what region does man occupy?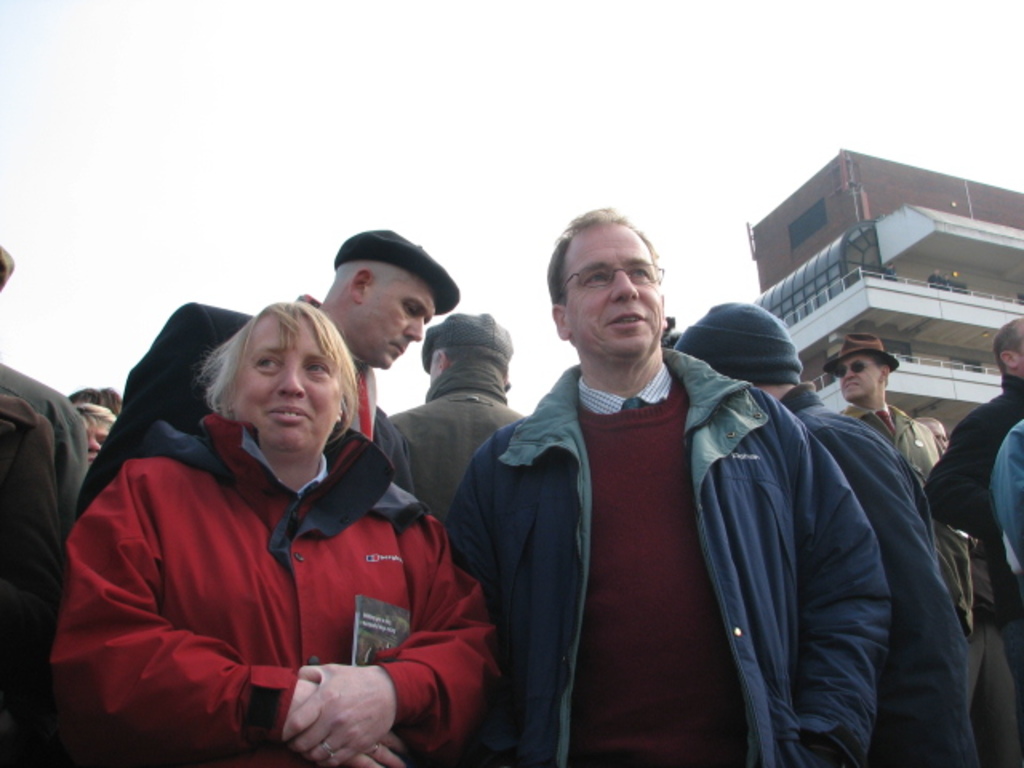
{"left": 995, "top": 421, "right": 1022, "bottom": 573}.
